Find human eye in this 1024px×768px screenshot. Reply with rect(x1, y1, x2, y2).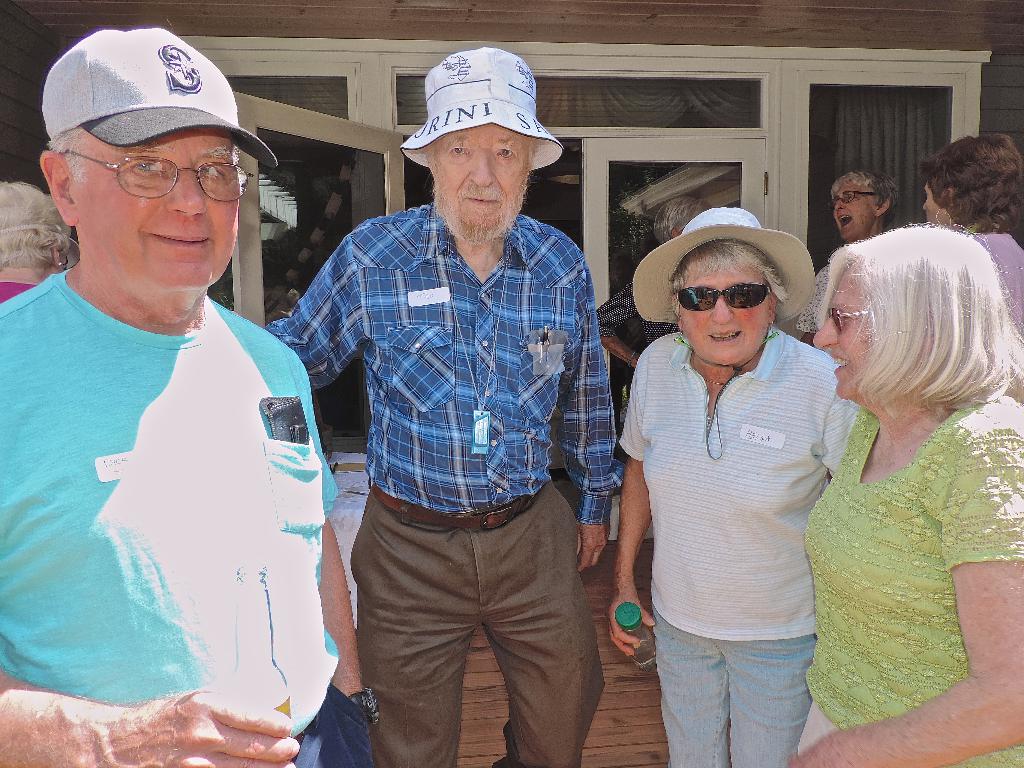
rect(125, 158, 169, 182).
